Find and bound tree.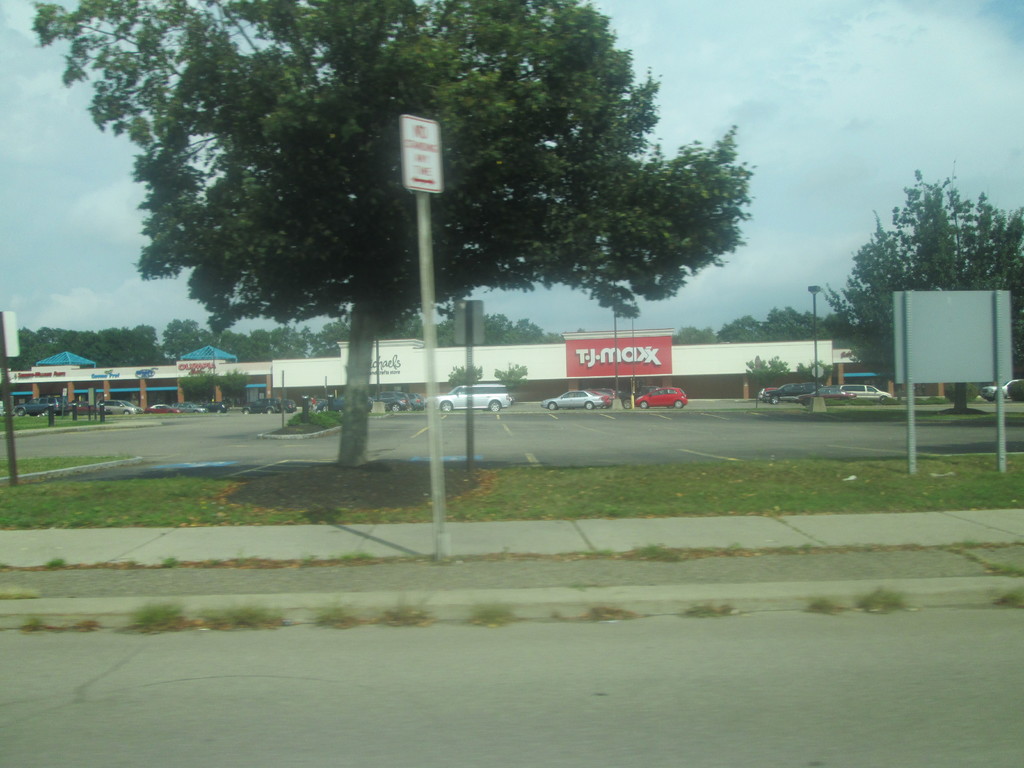
Bound: 490:362:527:402.
